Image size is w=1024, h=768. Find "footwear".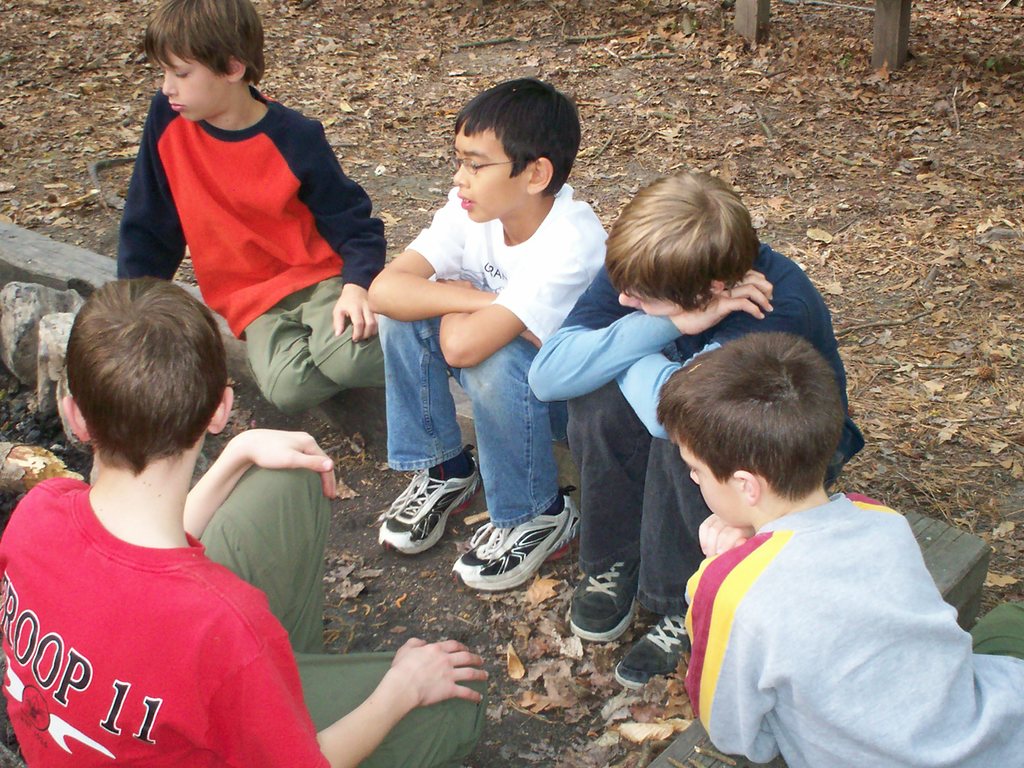
<region>375, 441, 482, 551</region>.
